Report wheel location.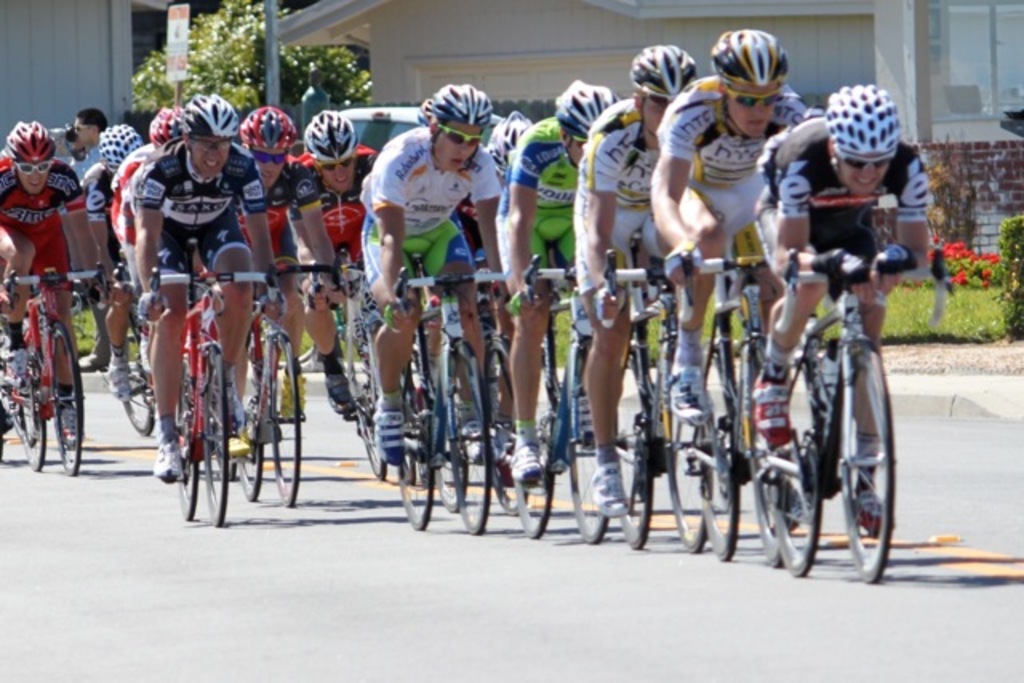
Report: 235, 325, 285, 499.
